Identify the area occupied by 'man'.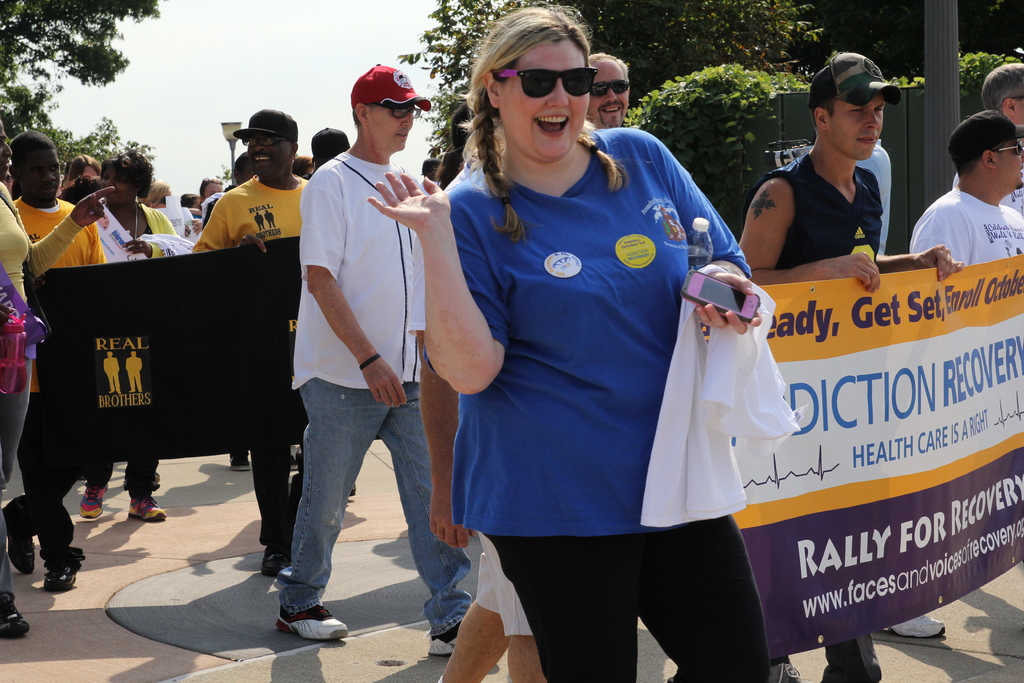
Area: rect(9, 126, 123, 595).
